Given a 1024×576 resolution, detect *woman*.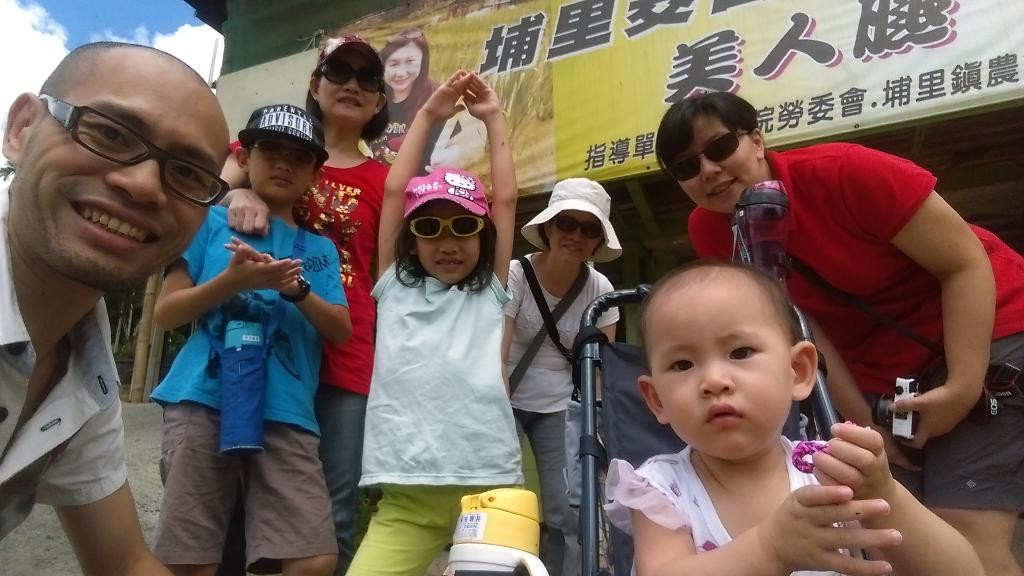
Rect(215, 31, 410, 575).
